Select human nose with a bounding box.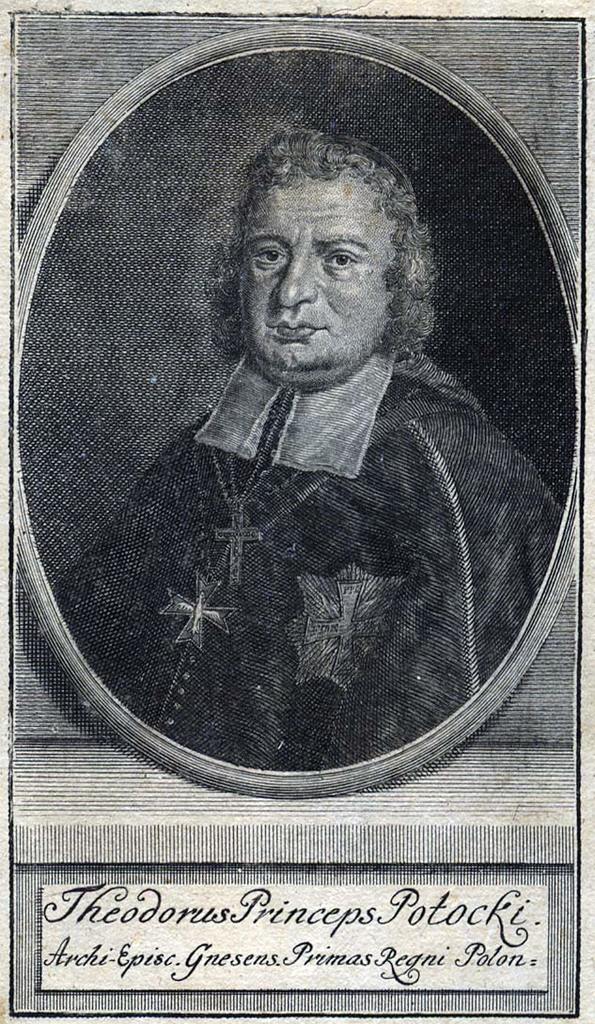
select_region(271, 251, 316, 306).
